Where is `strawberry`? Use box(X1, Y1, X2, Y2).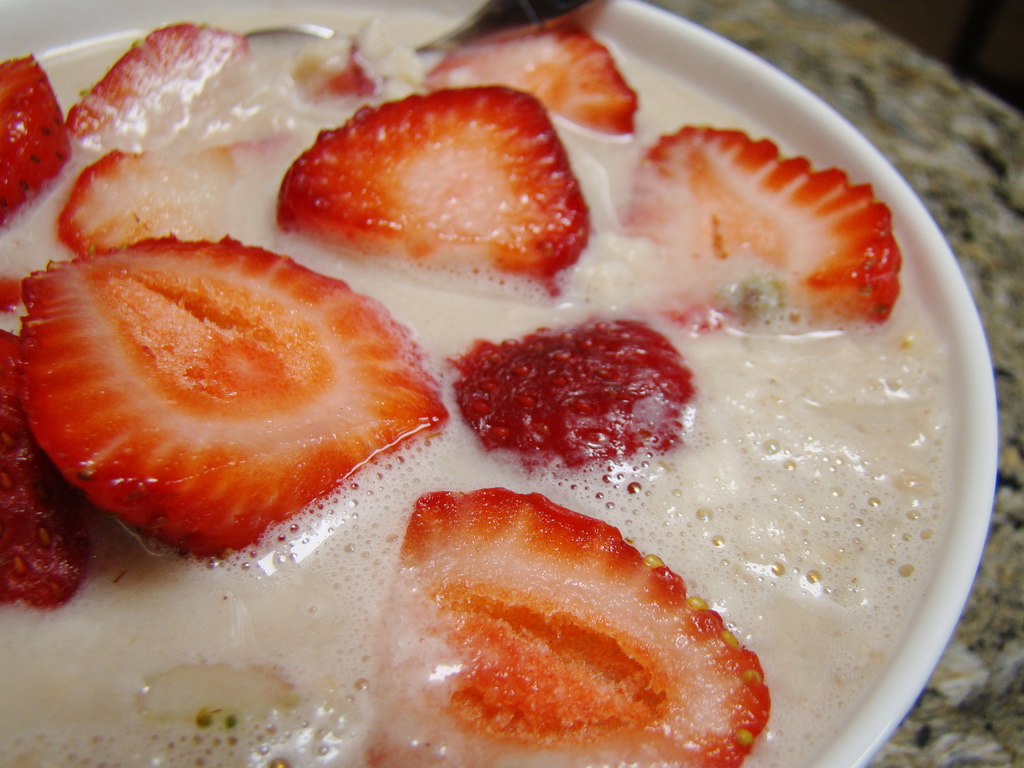
box(0, 48, 79, 234).
